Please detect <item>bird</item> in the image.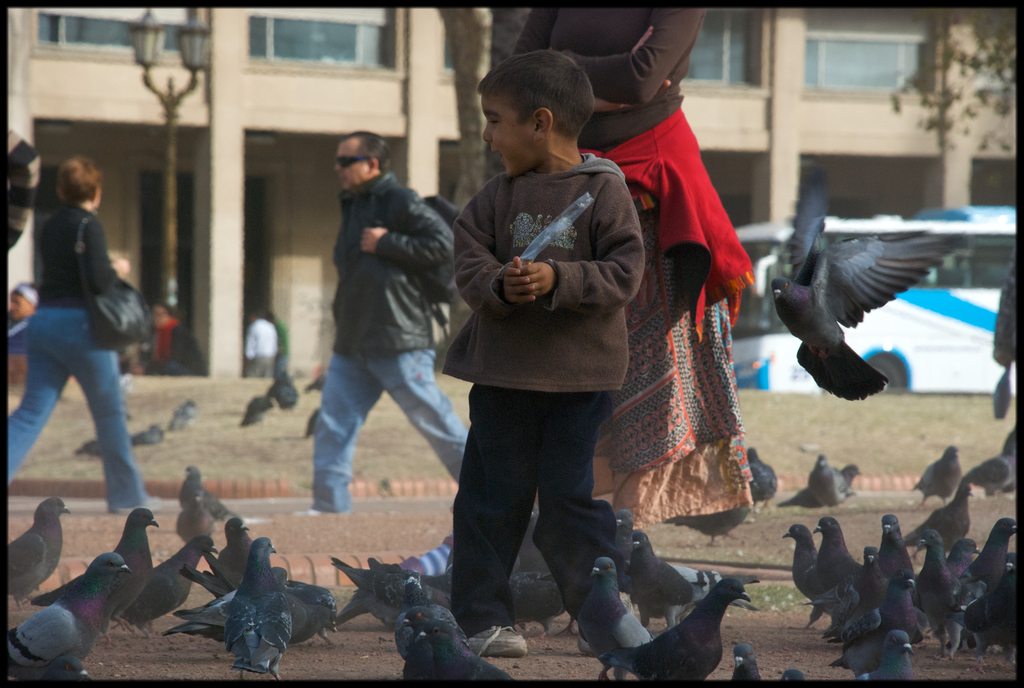
bbox=(166, 397, 202, 433).
